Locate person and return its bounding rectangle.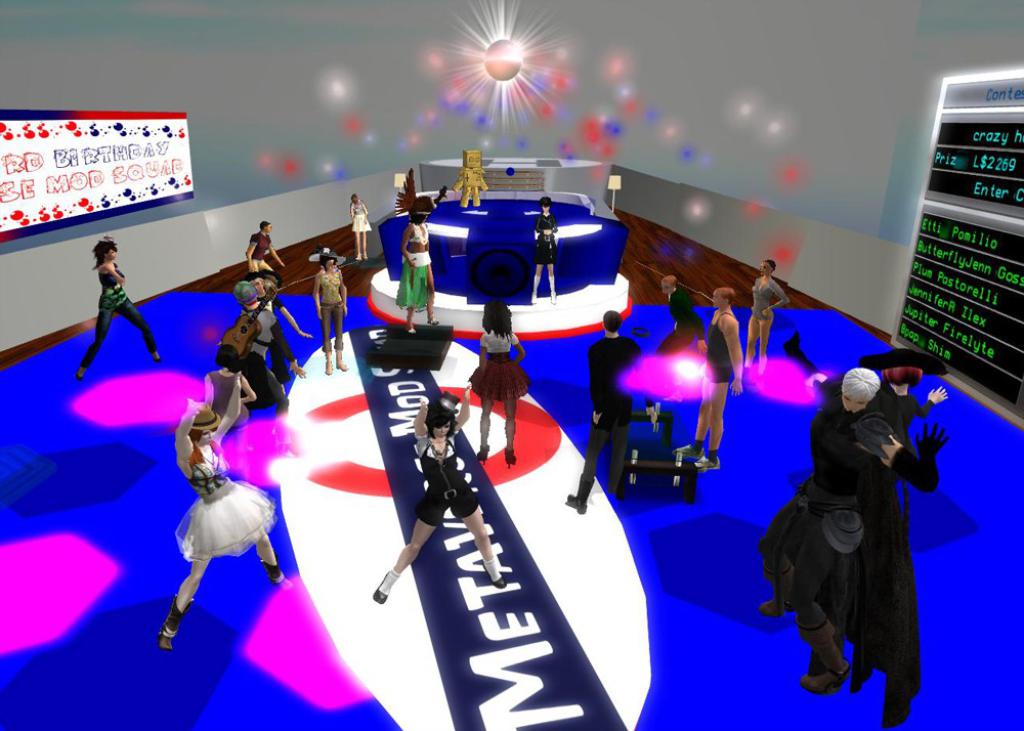
pyautogui.locateOnScreen(470, 300, 531, 469).
